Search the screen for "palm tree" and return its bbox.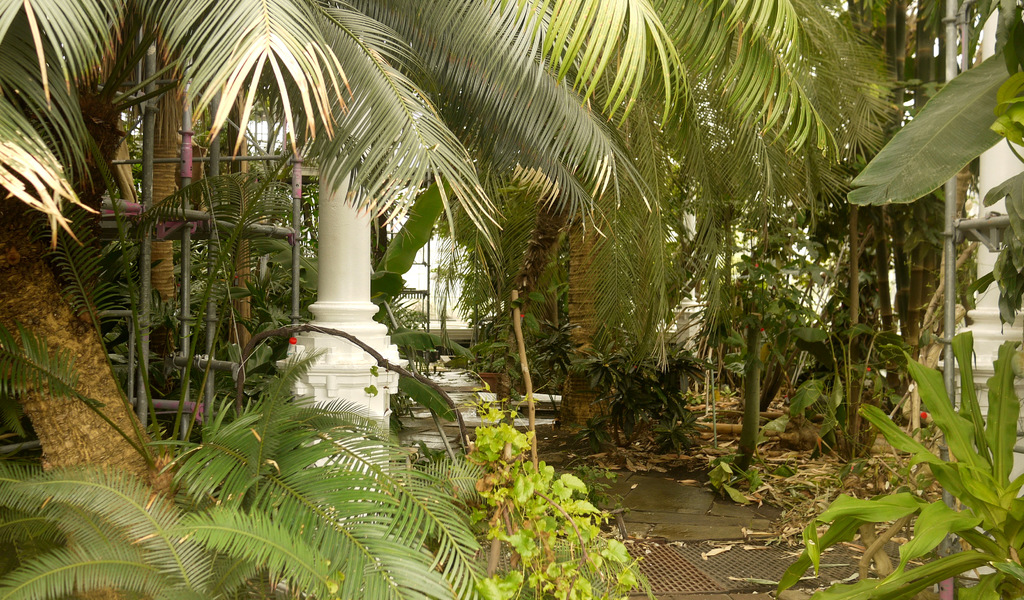
Found: 627, 2, 889, 232.
